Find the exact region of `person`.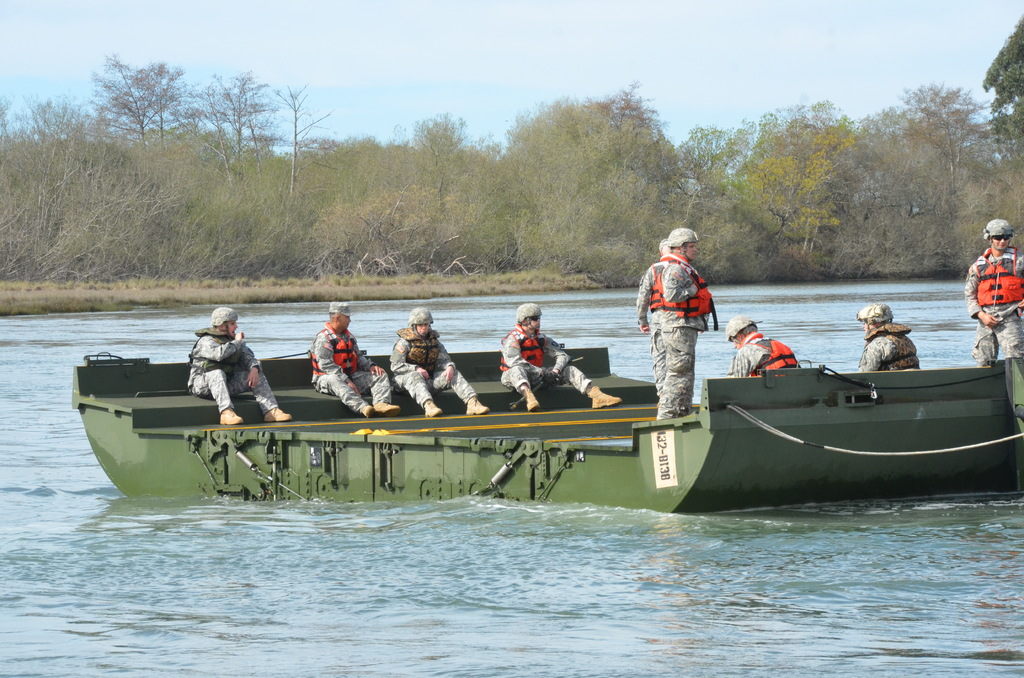
Exact region: [497,302,623,412].
